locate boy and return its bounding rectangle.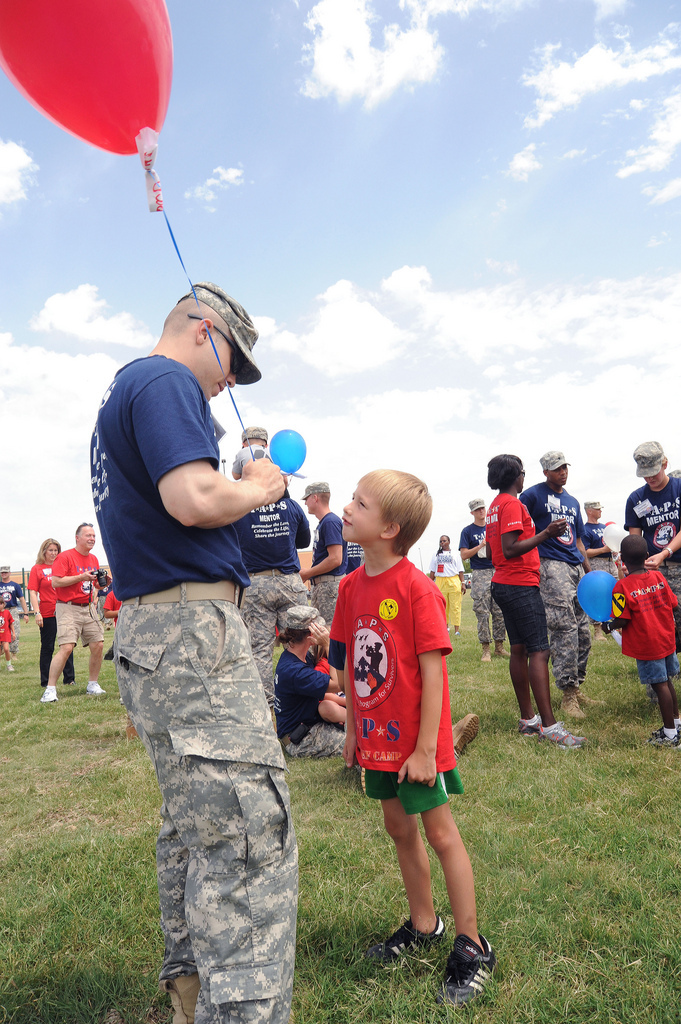
(x1=326, y1=452, x2=477, y2=948).
